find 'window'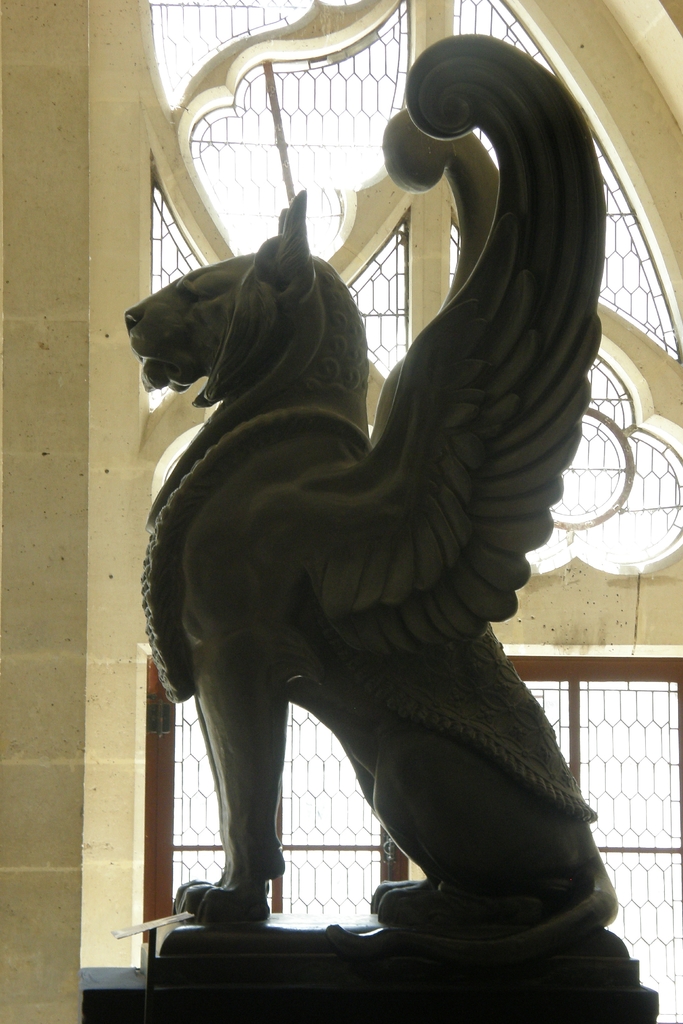
(139, 1, 682, 579)
